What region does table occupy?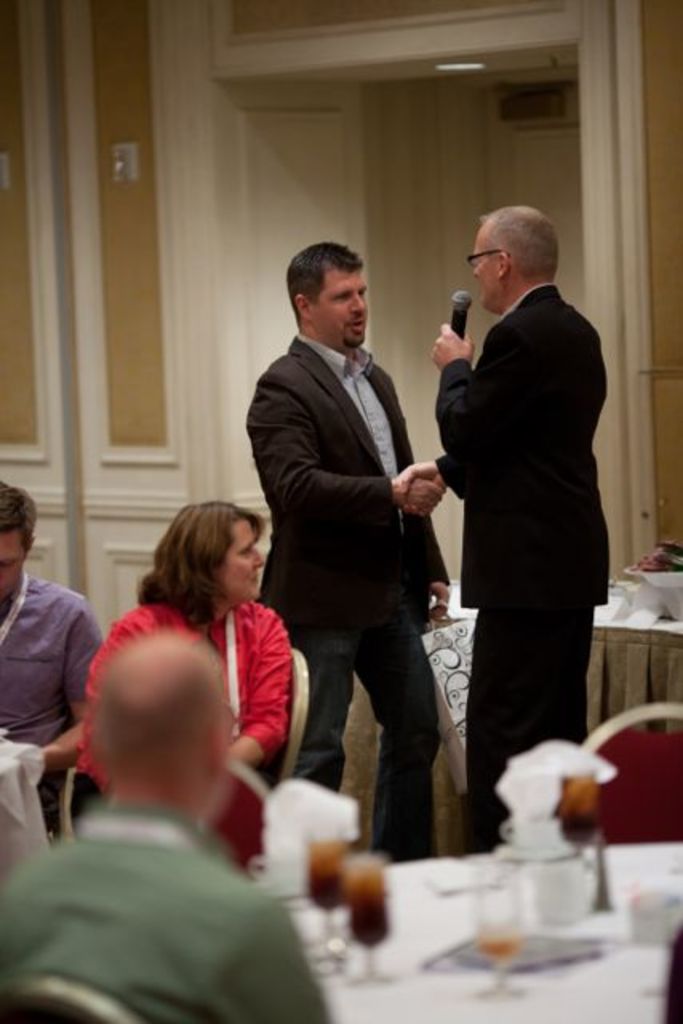
<box>251,843,681,1022</box>.
